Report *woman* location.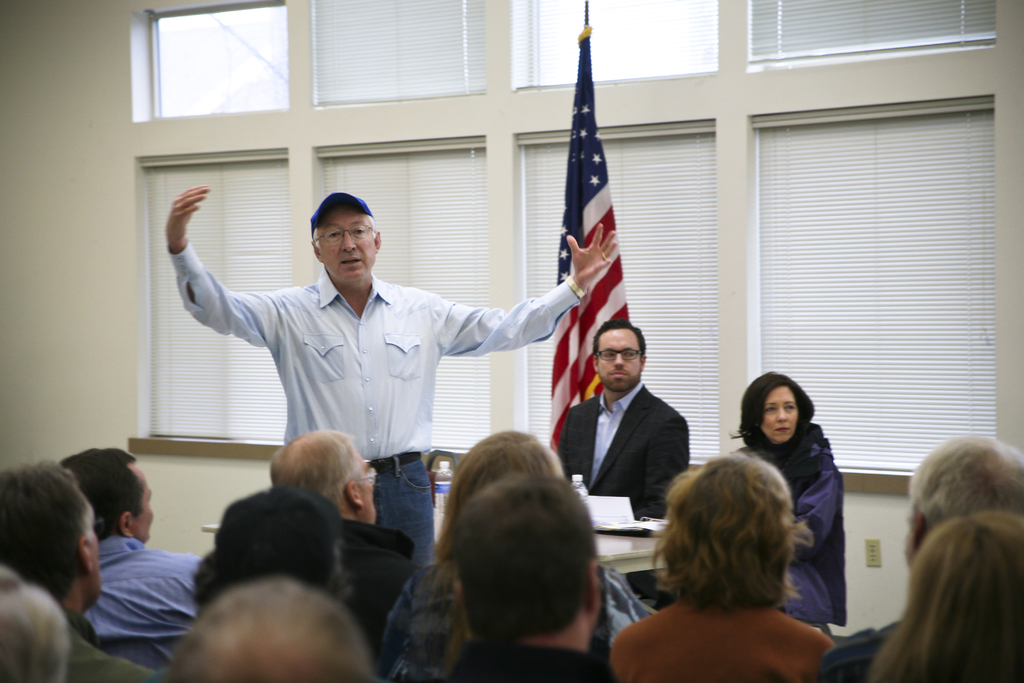
Report: 744:377:866:607.
